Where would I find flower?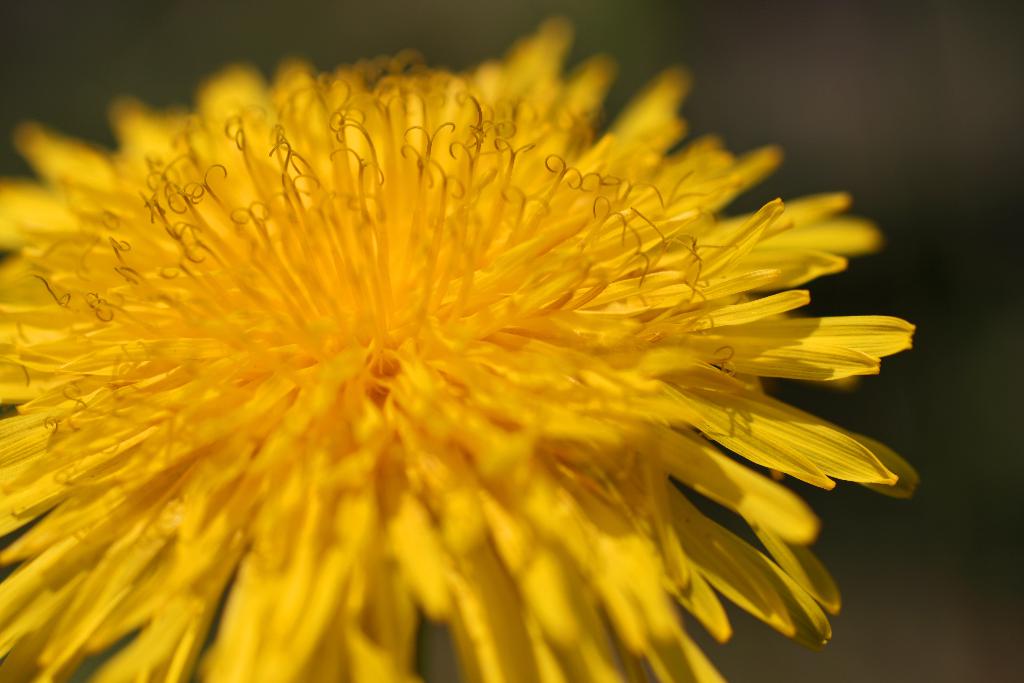
At 8,40,925,657.
